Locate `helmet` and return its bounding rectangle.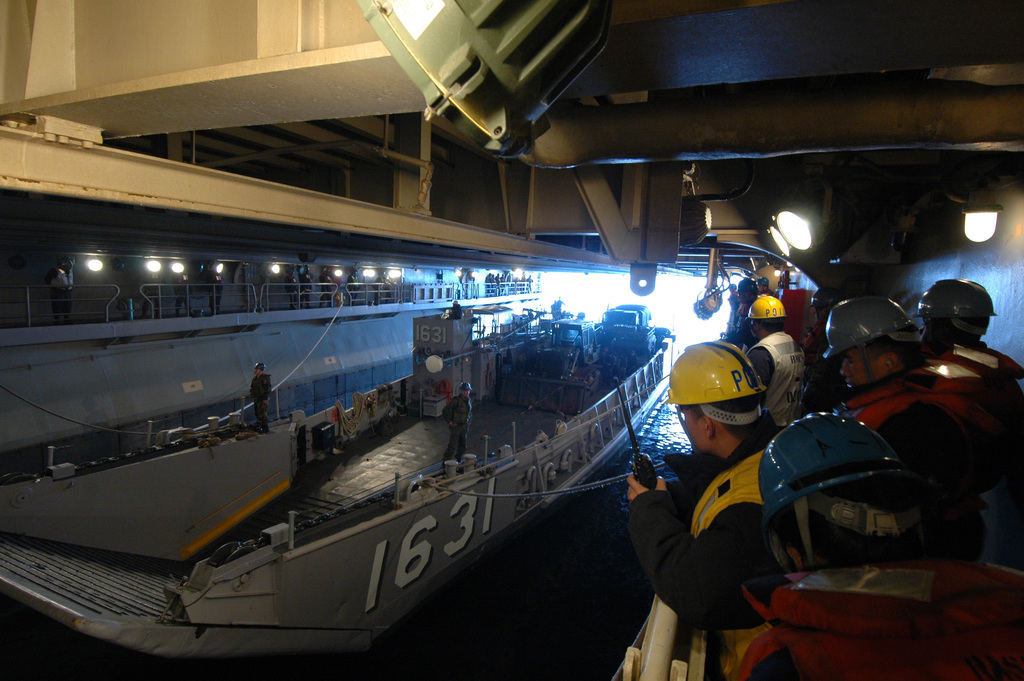
753 292 783 330.
